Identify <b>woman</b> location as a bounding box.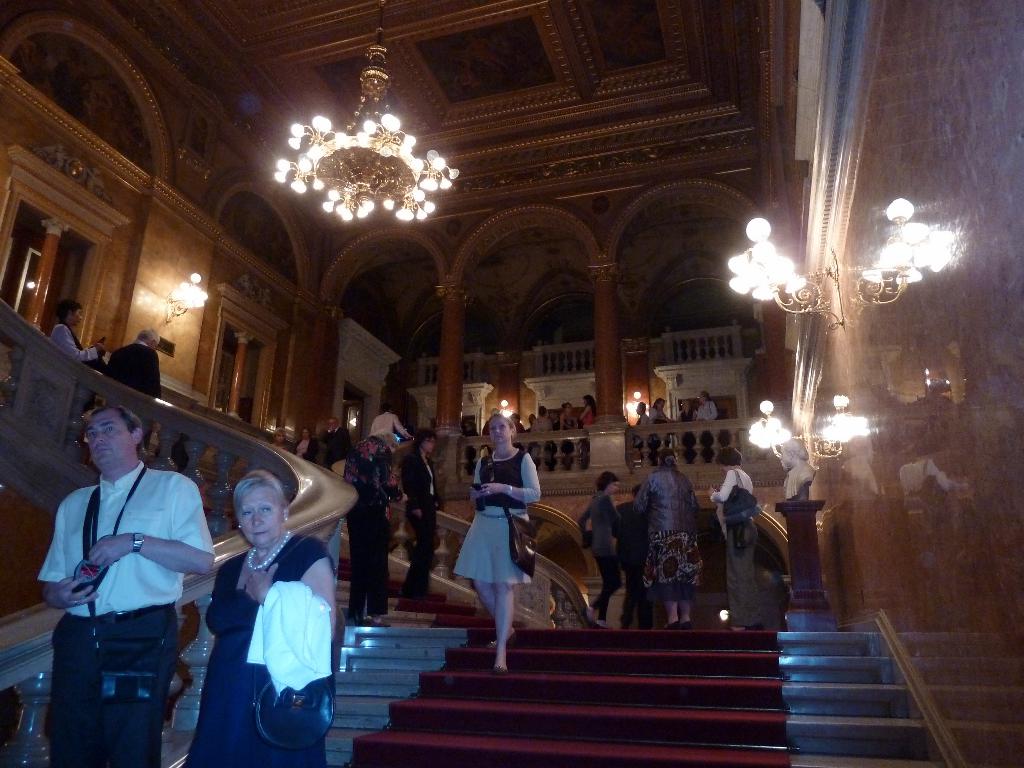
(left=649, top=390, right=665, bottom=461).
